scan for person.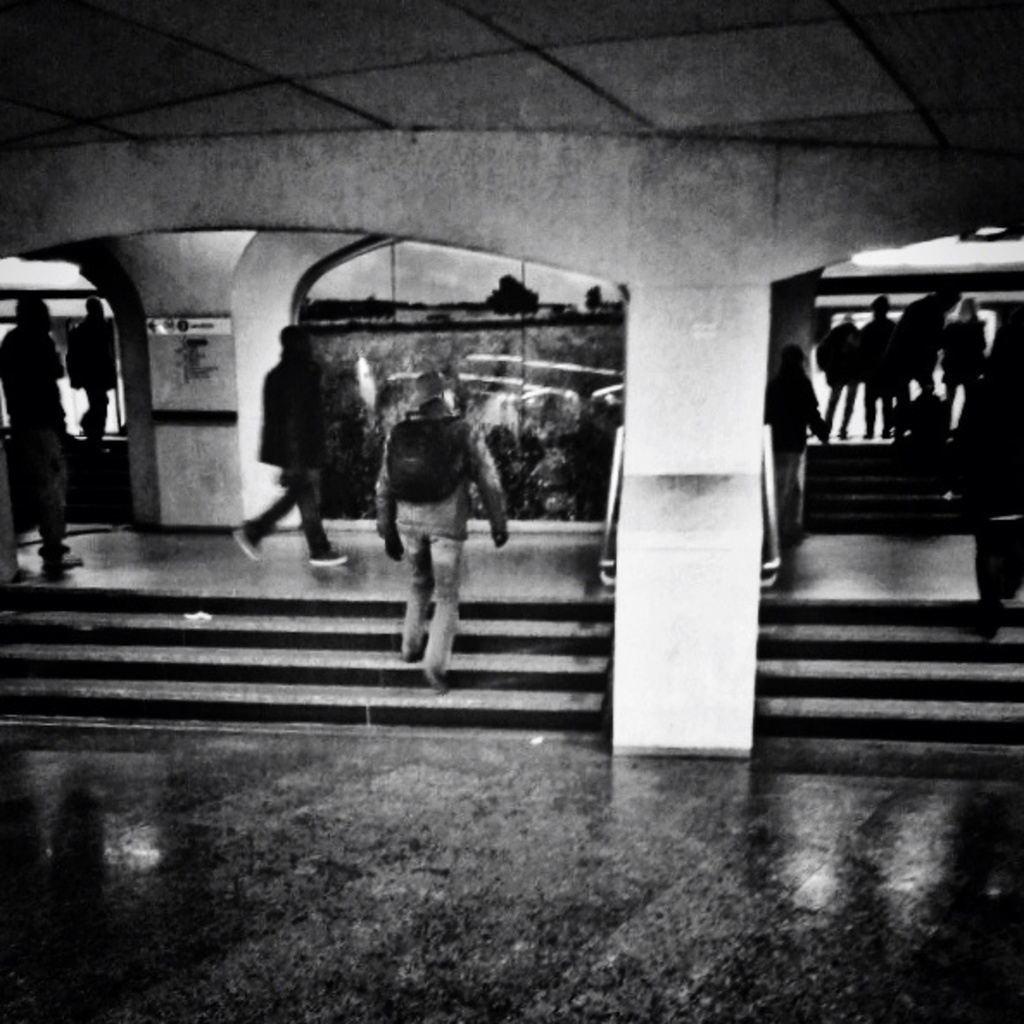
Scan result: {"left": 71, "top": 297, "right": 123, "bottom": 446}.
